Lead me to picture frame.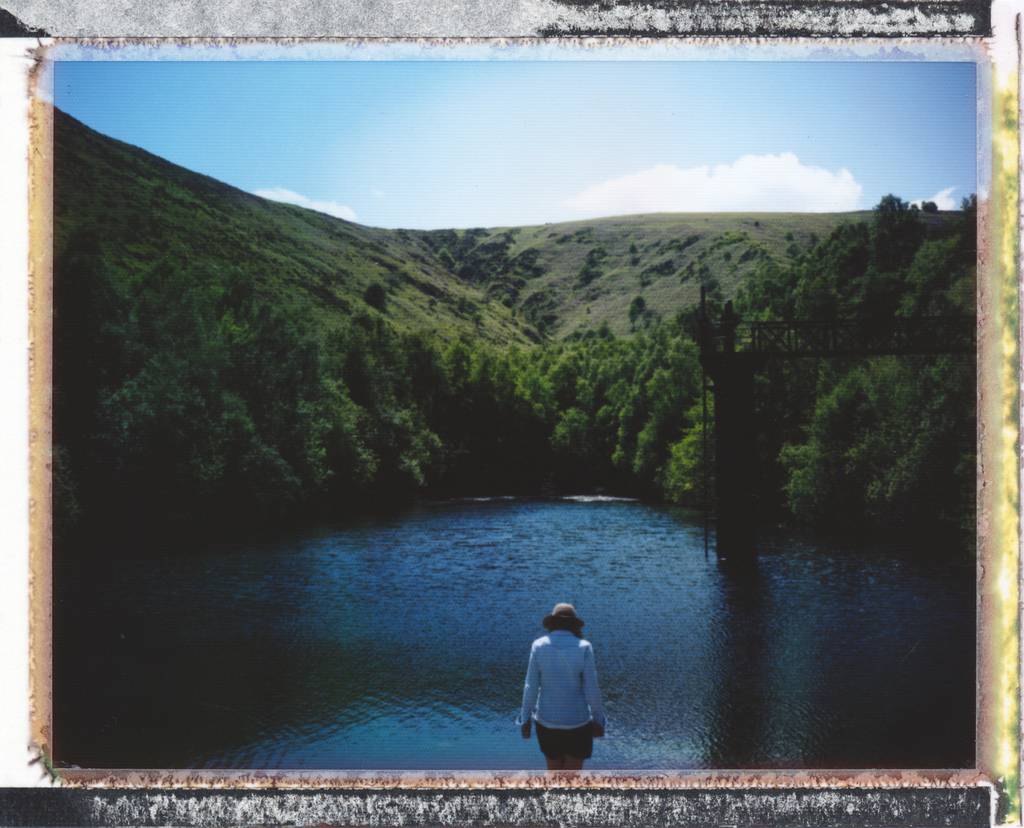
Lead to locate(14, 87, 1020, 827).
